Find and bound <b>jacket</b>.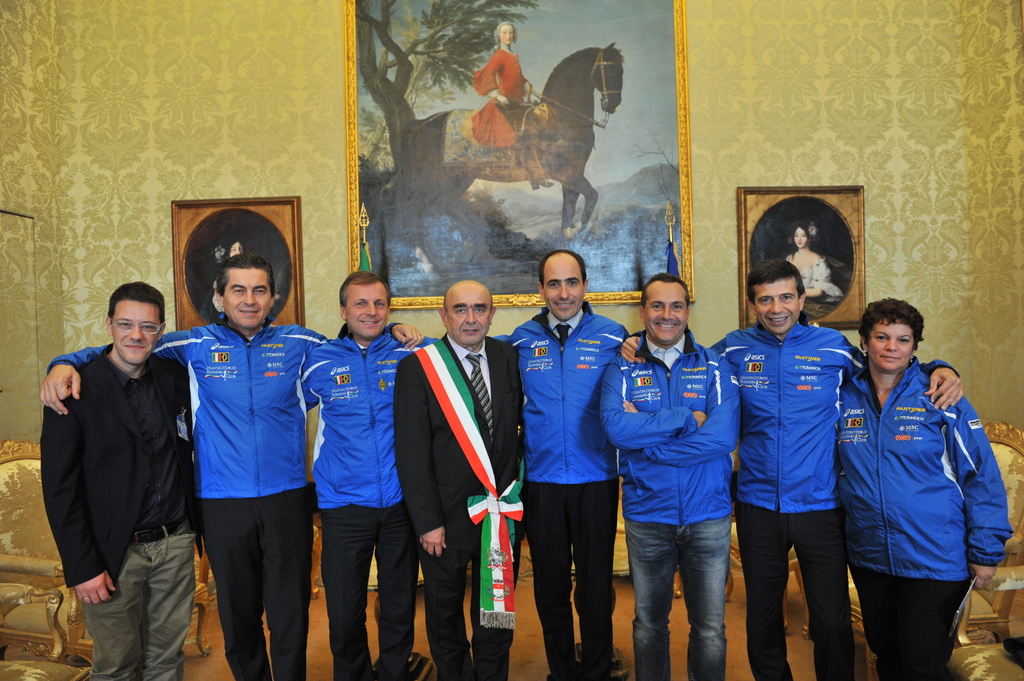
Bound: l=296, t=319, r=504, b=513.
